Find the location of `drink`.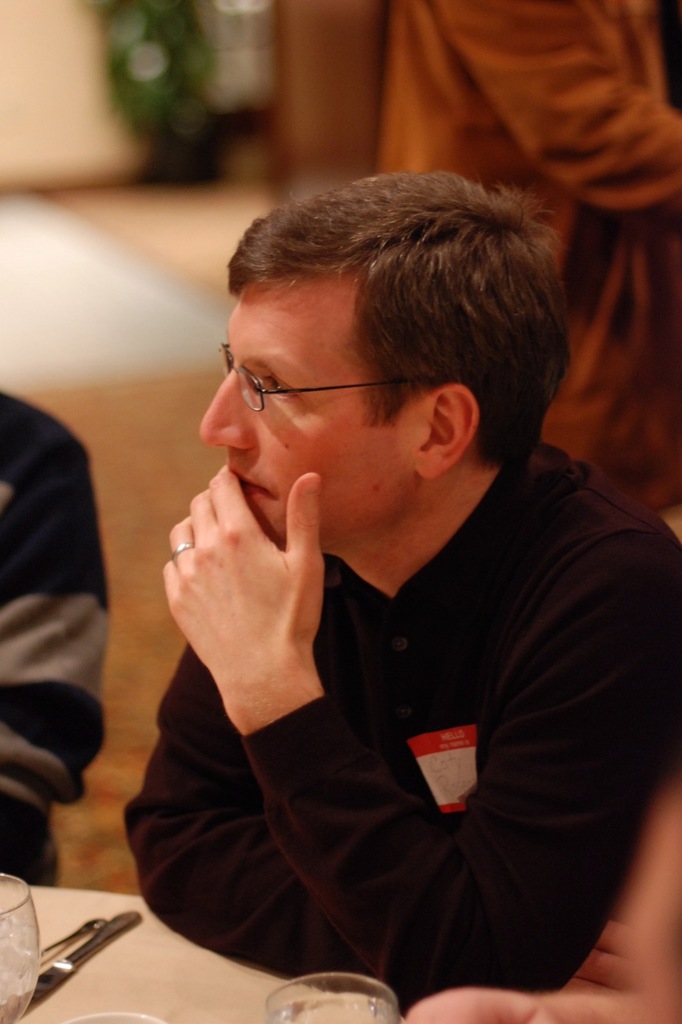
Location: rect(1, 983, 36, 1023).
